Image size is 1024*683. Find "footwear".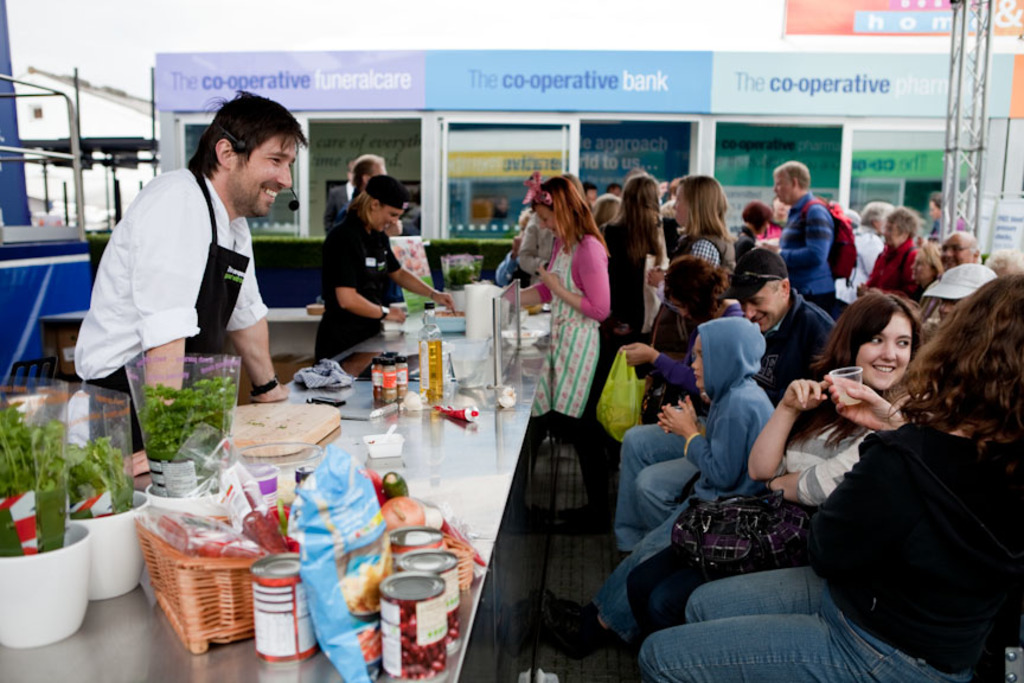
left=545, top=589, right=602, bottom=662.
